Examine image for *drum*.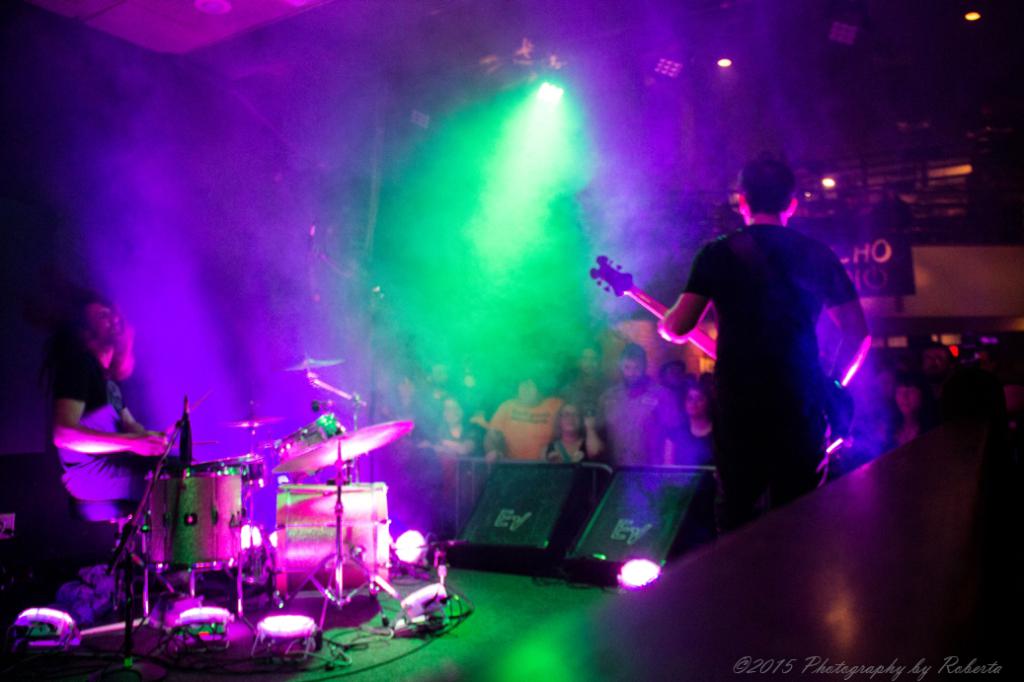
Examination result: <region>145, 467, 240, 569</region>.
